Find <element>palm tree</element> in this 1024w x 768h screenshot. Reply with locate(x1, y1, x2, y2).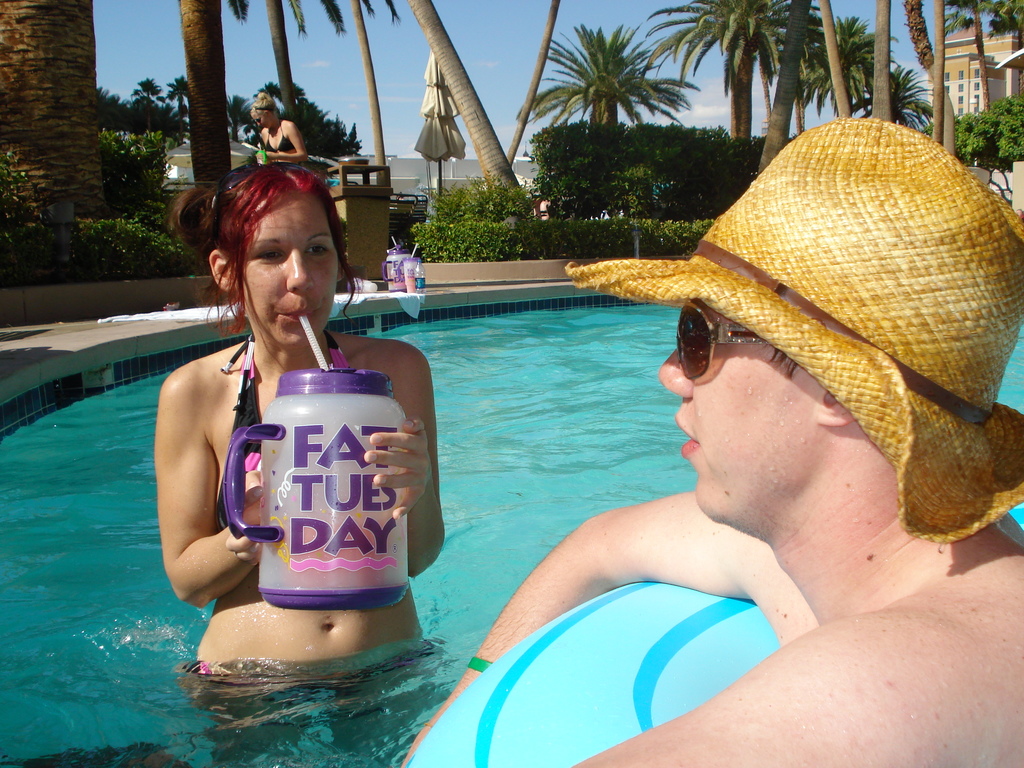
locate(685, 0, 794, 195).
